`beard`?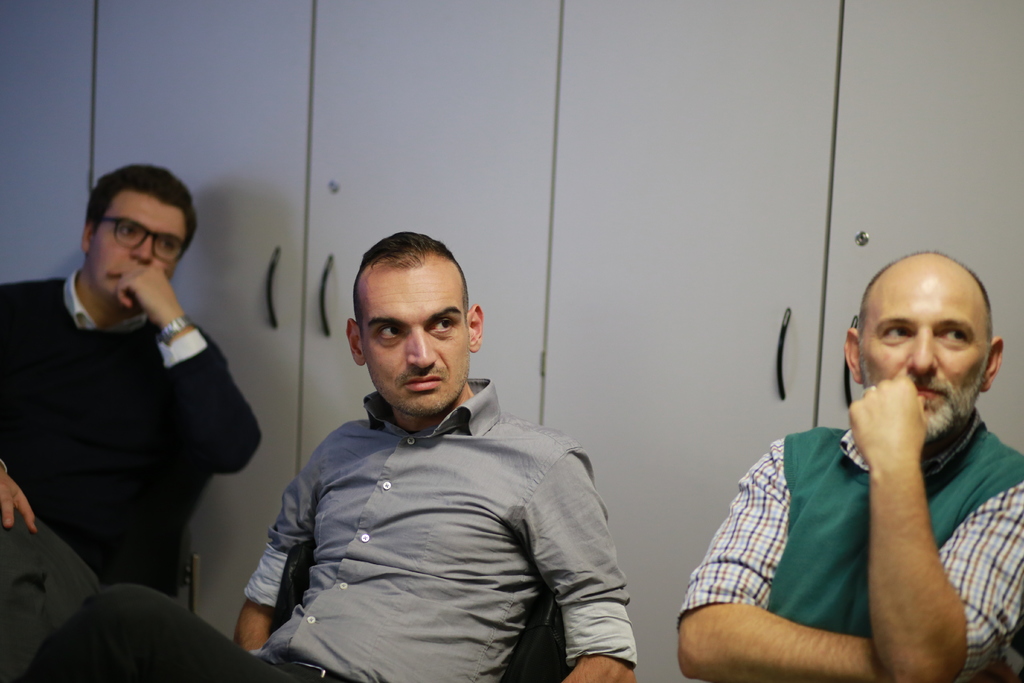
[left=909, top=374, right=984, bottom=441]
